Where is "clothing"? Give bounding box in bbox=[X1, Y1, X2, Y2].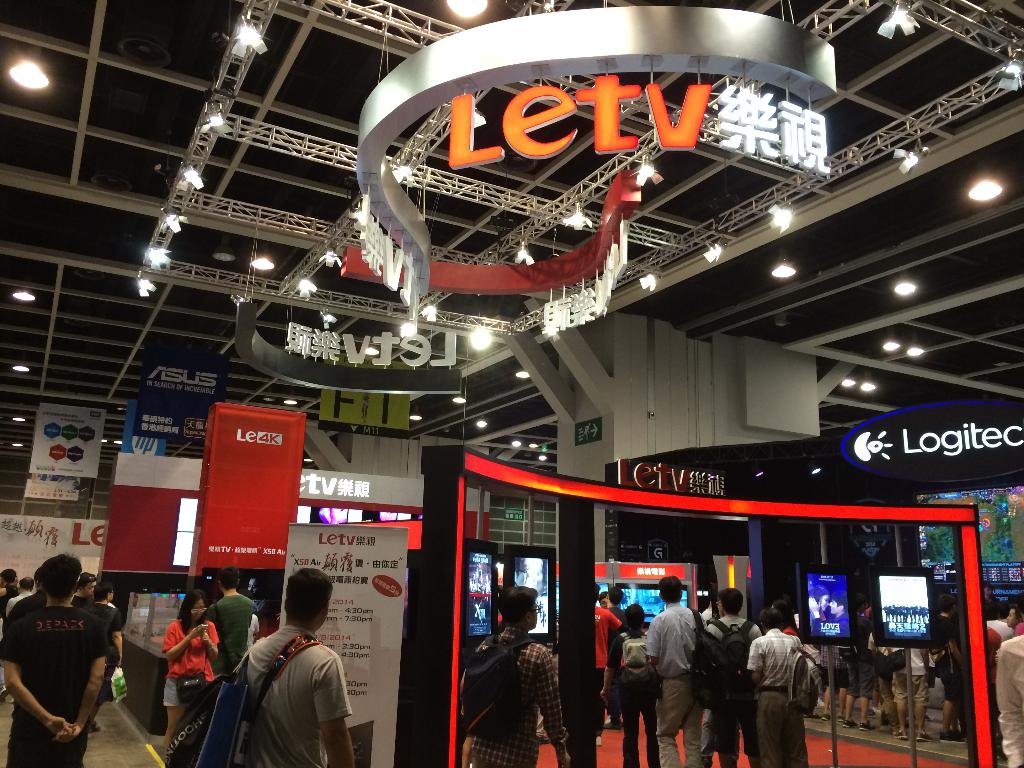
bbox=[246, 623, 351, 767].
